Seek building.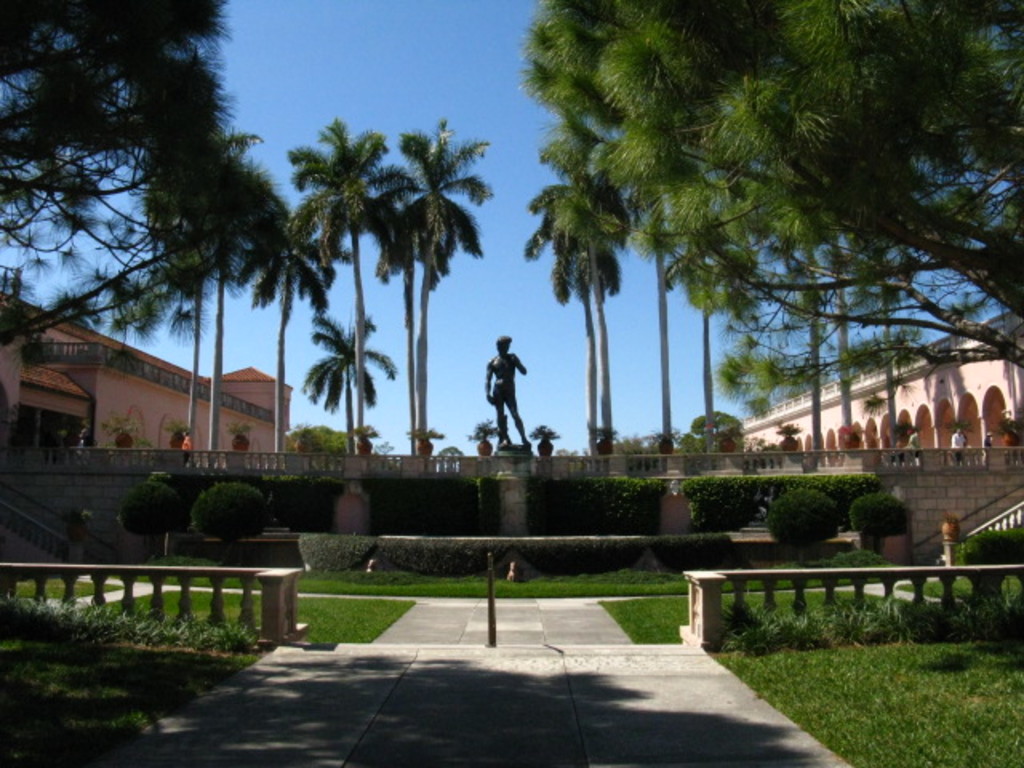
(725,306,1022,466).
